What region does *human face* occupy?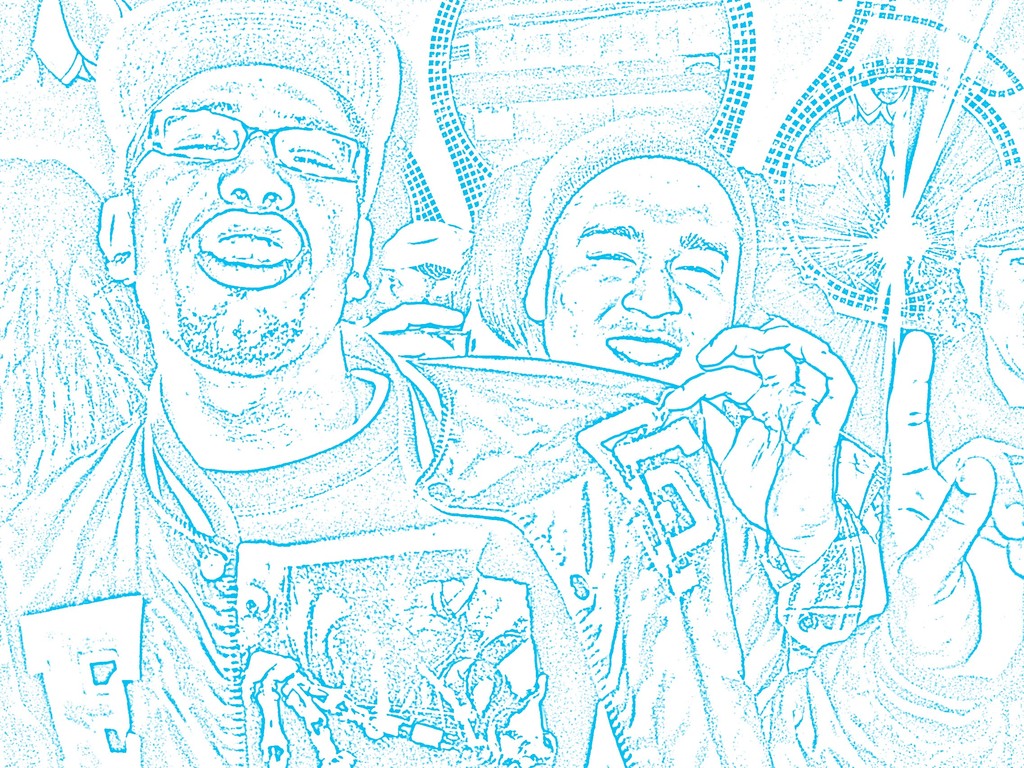
126:58:358:378.
